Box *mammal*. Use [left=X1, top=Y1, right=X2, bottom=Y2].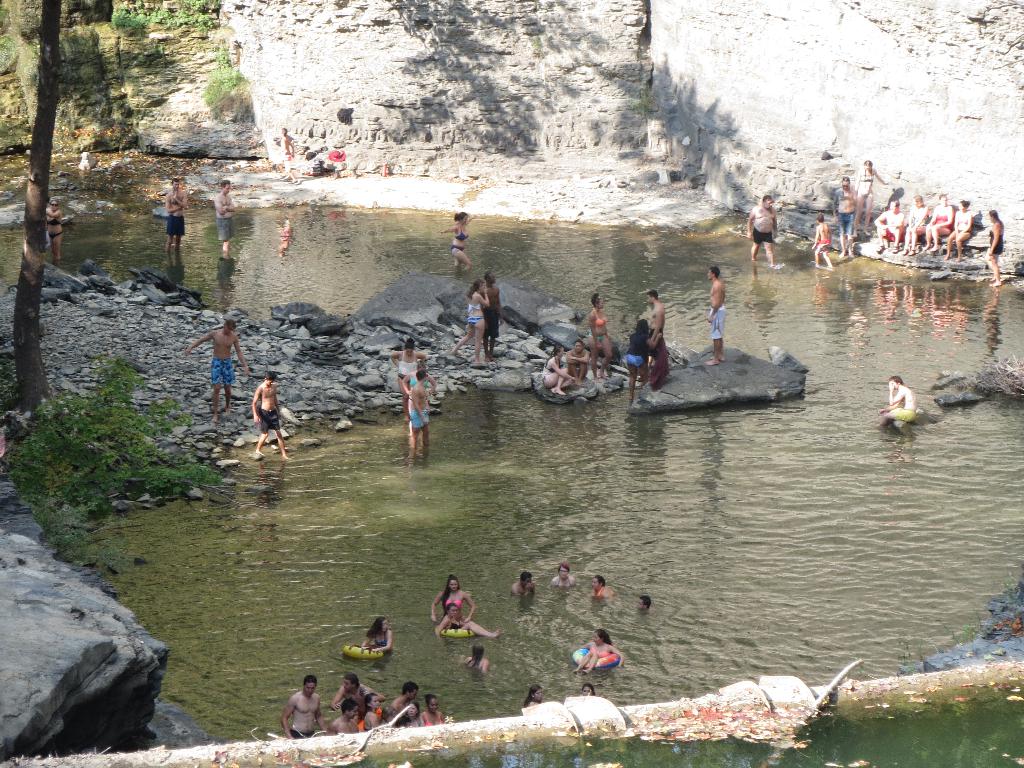
[left=180, top=321, right=253, bottom=423].
